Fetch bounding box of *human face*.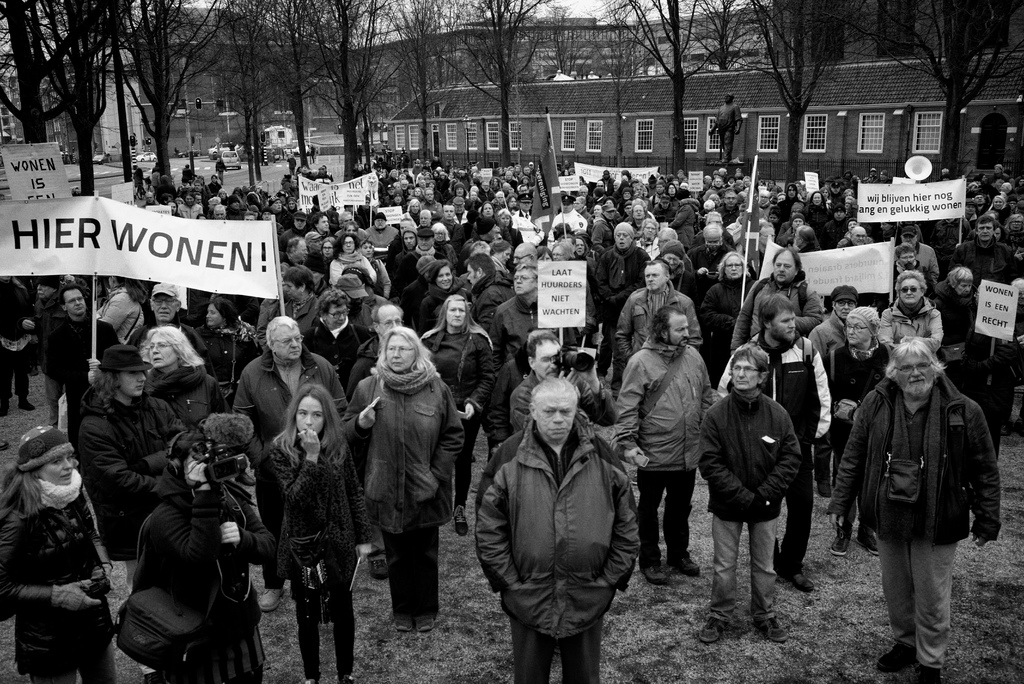
Bbox: select_region(824, 188, 829, 197).
